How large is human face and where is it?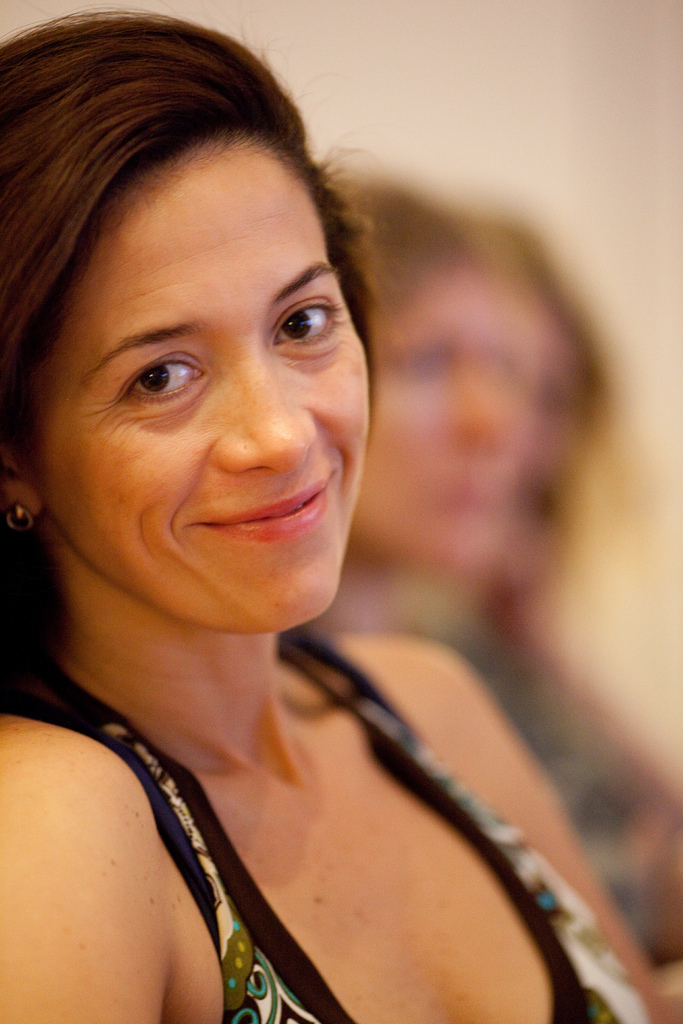
Bounding box: crop(31, 128, 374, 630).
